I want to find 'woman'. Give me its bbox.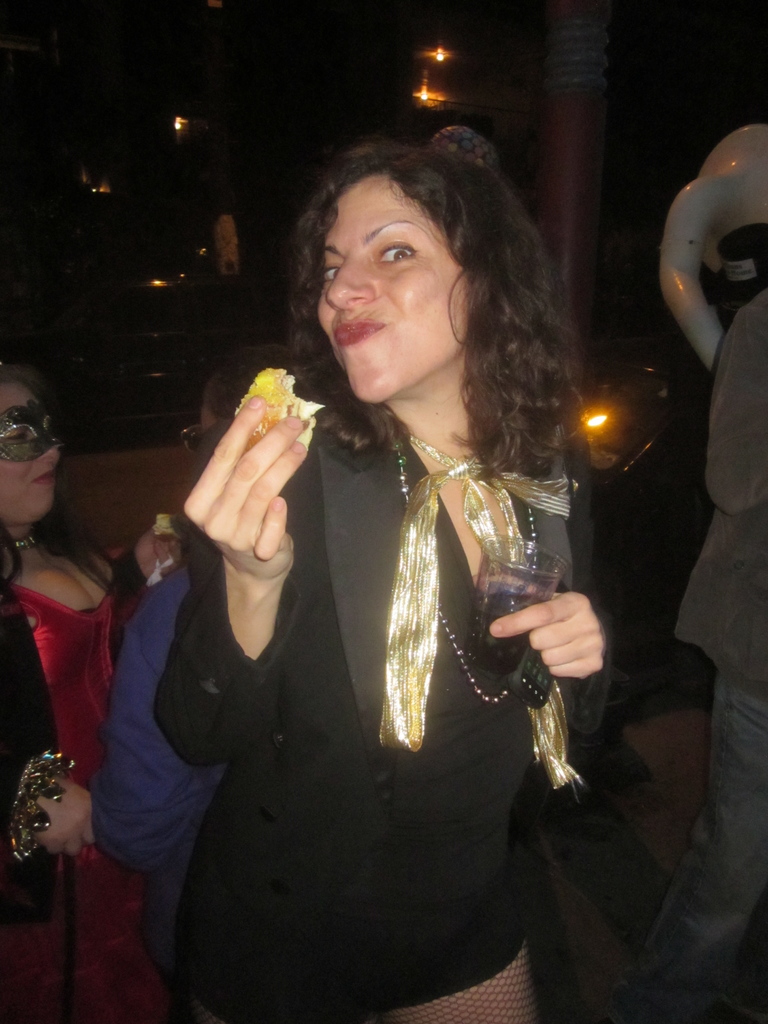
(0,357,163,1023).
